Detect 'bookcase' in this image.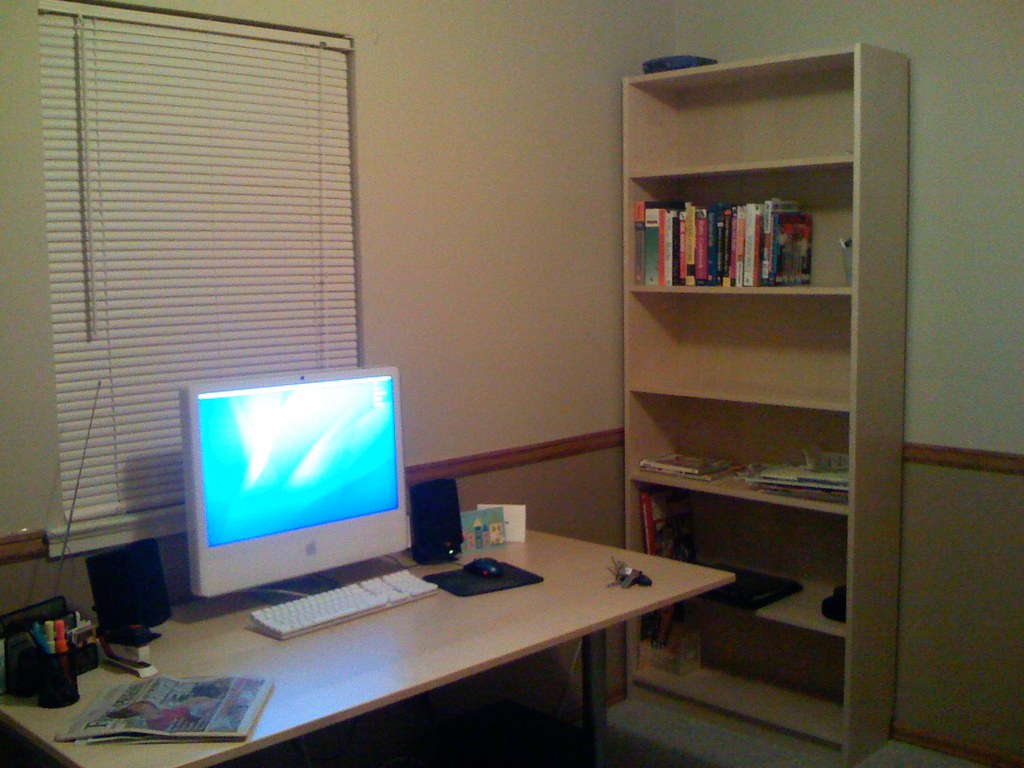
Detection: crop(614, 90, 912, 676).
